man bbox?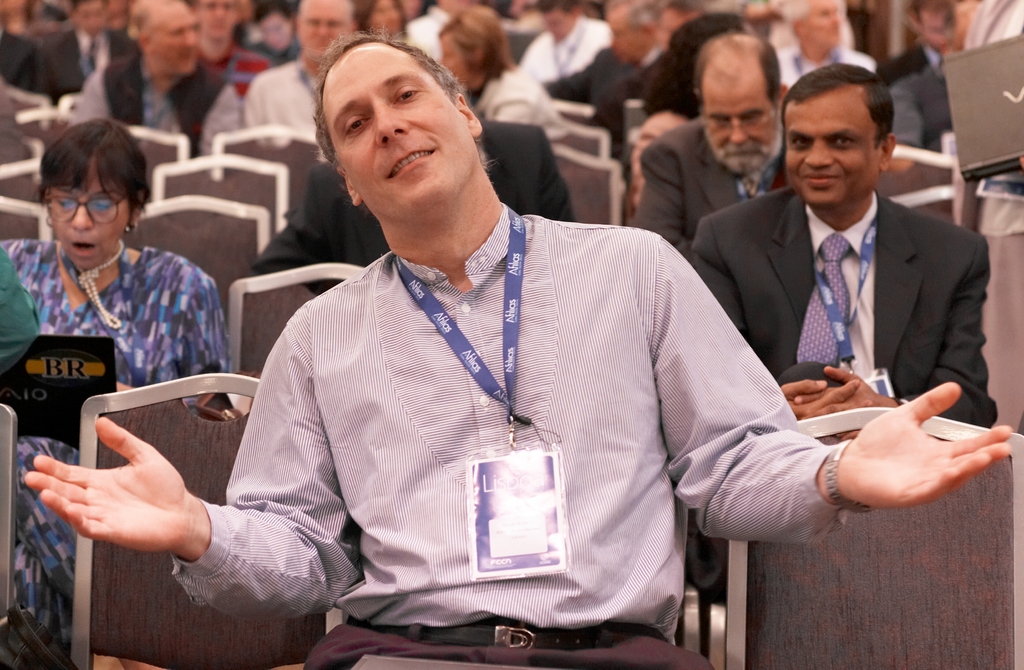
42,0,135,106
